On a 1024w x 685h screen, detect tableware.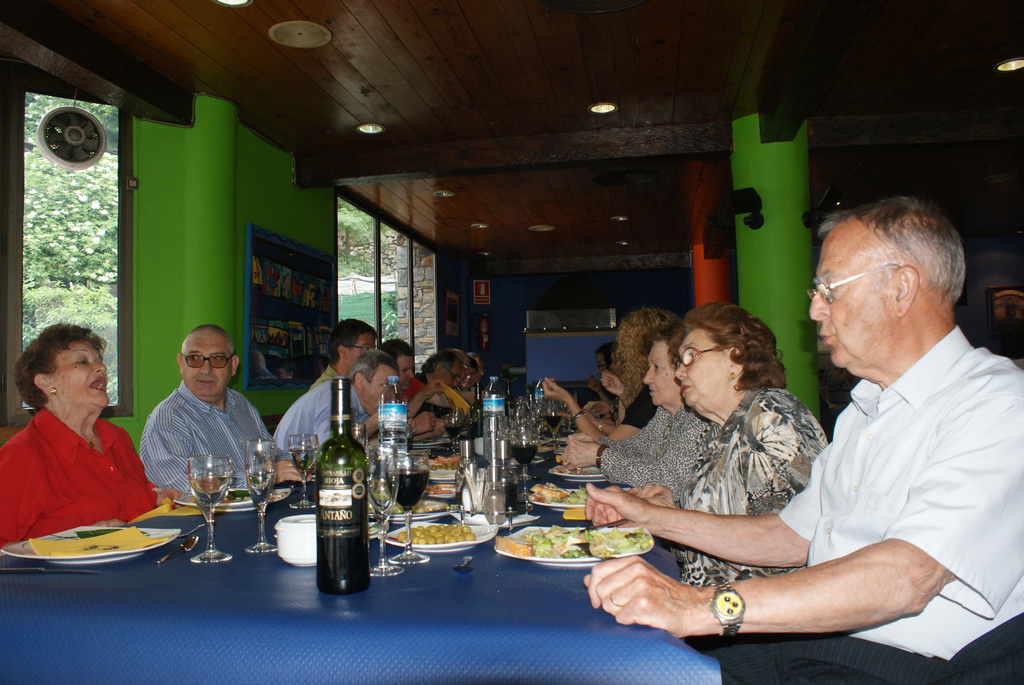
locate(0, 522, 175, 567).
